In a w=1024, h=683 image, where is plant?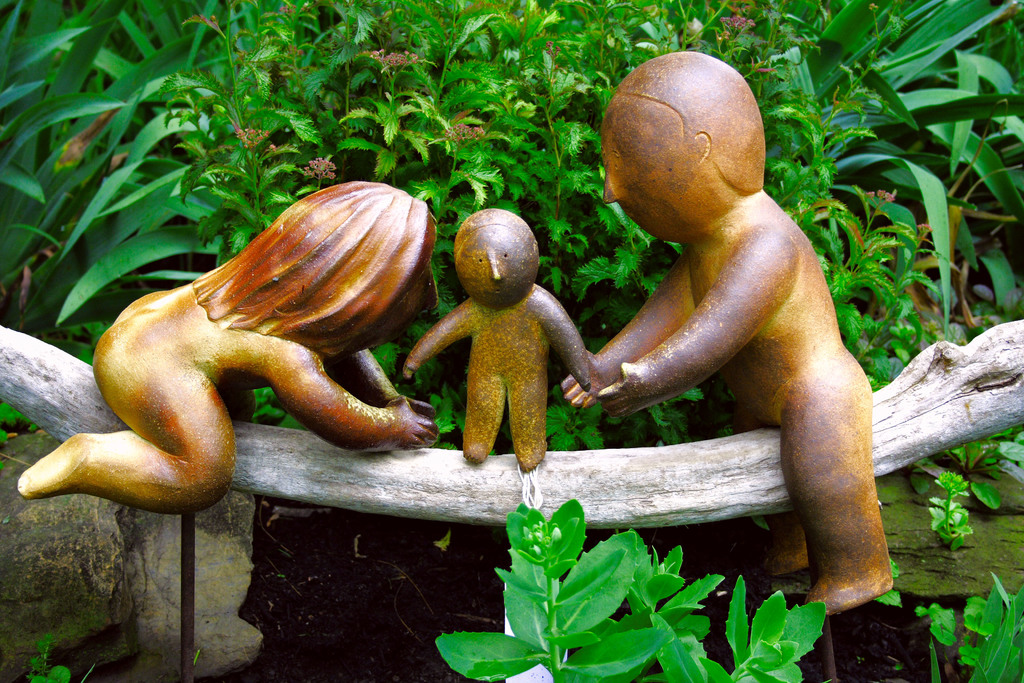
pyautogui.locateOnScreen(925, 463, 973, 547).
